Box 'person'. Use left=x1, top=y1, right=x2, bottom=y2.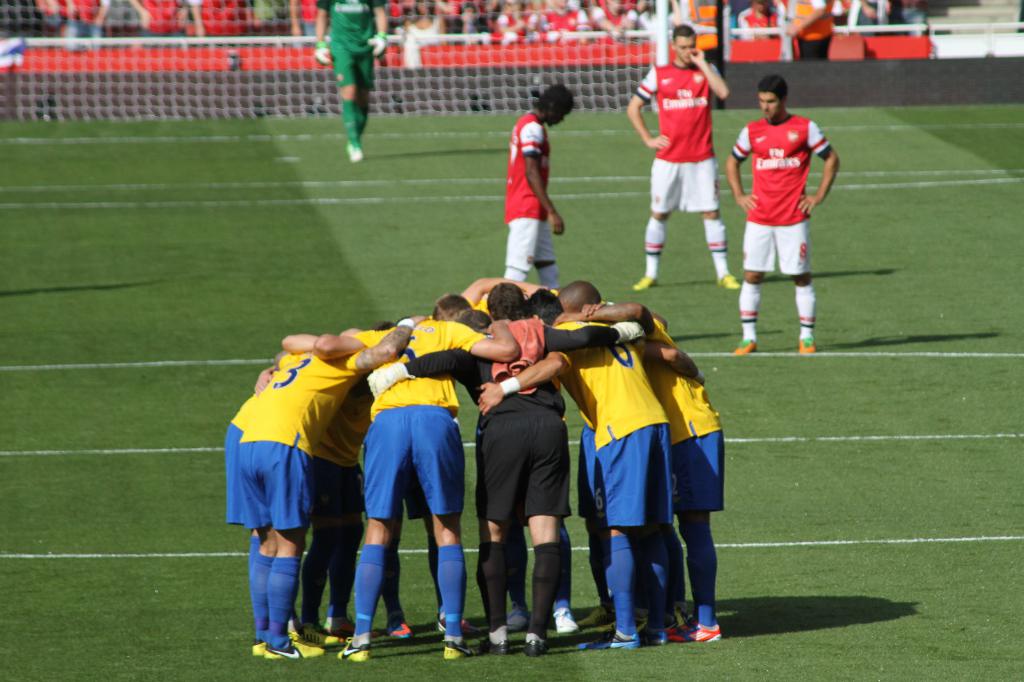
left=402, top=0, right=449, bottom=43.
